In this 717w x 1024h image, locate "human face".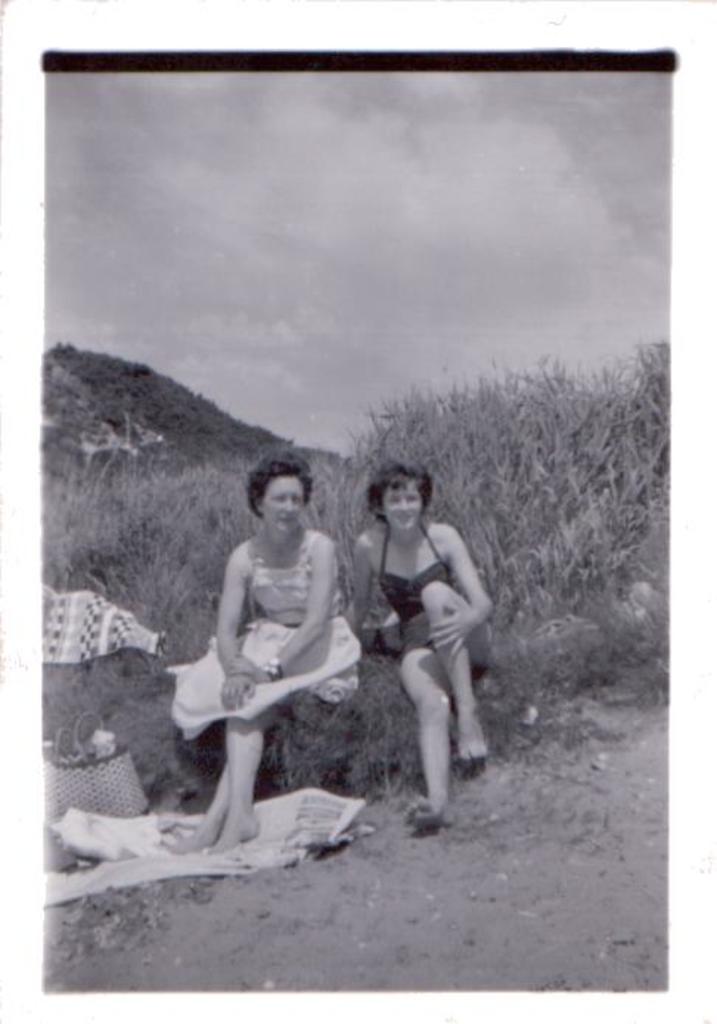
Bounding box: select_region(384, 478, 420, 534).
